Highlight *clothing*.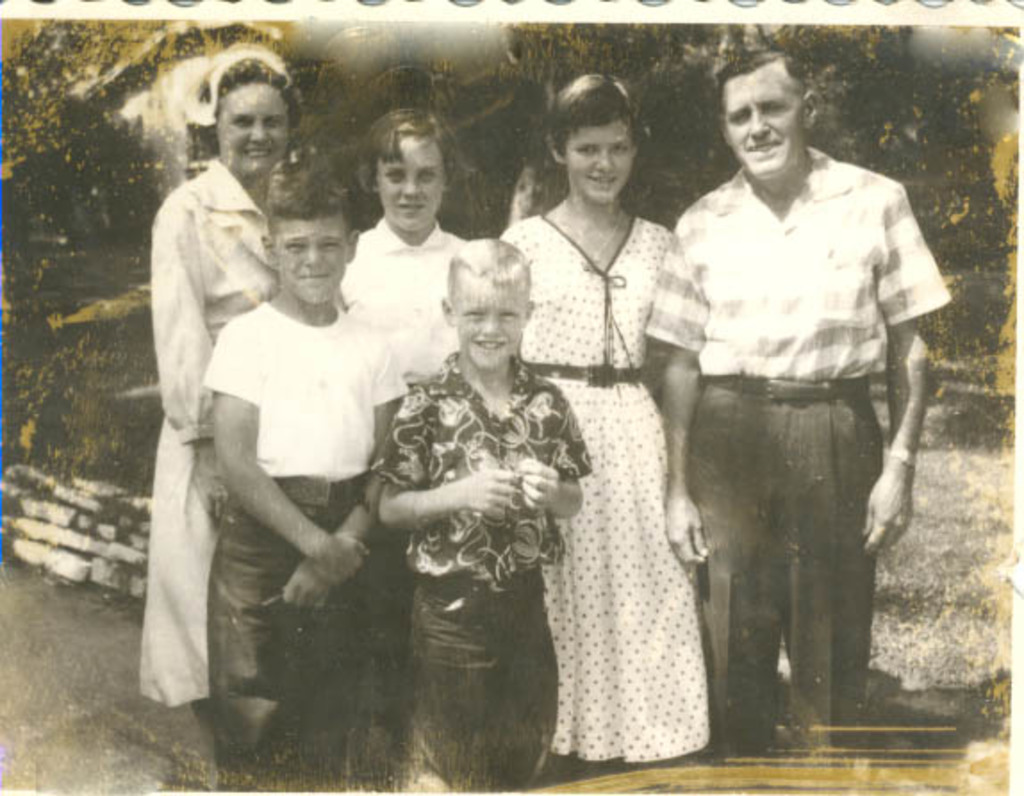
Highlighted region: bbox=(200, 300, 410, 789).
